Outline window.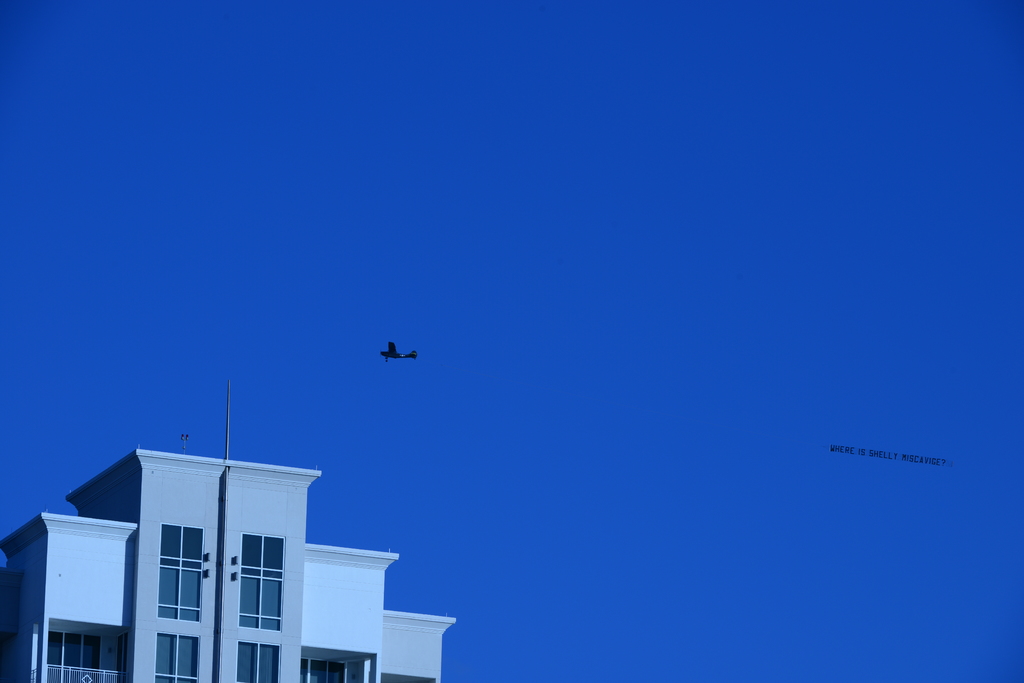
Outline: box(234, 641, 281, 682).
